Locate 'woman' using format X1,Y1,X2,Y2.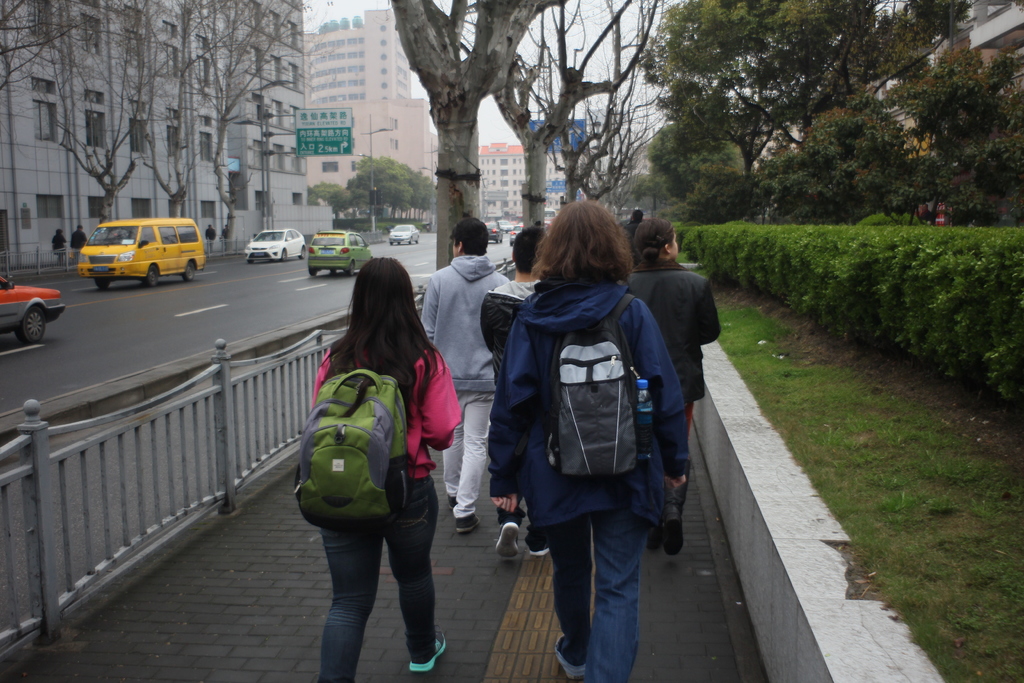
621,211,719,561.
